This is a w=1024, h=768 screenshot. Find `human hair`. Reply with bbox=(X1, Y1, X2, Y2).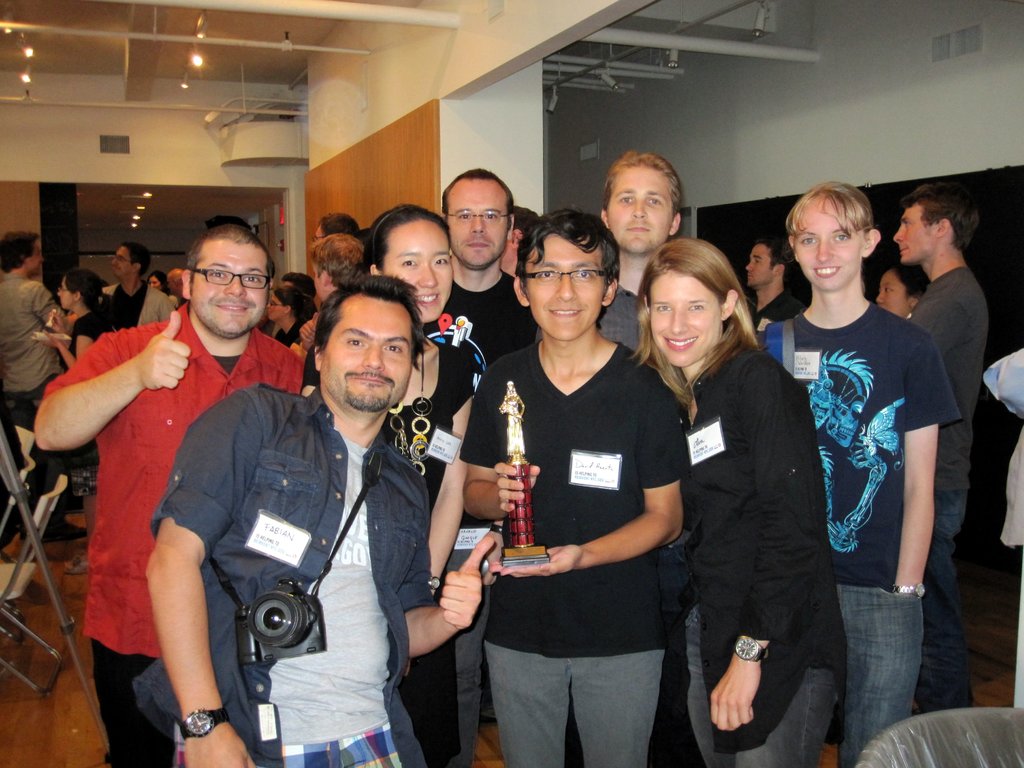
bbox=(442, 165, 515, 230).
